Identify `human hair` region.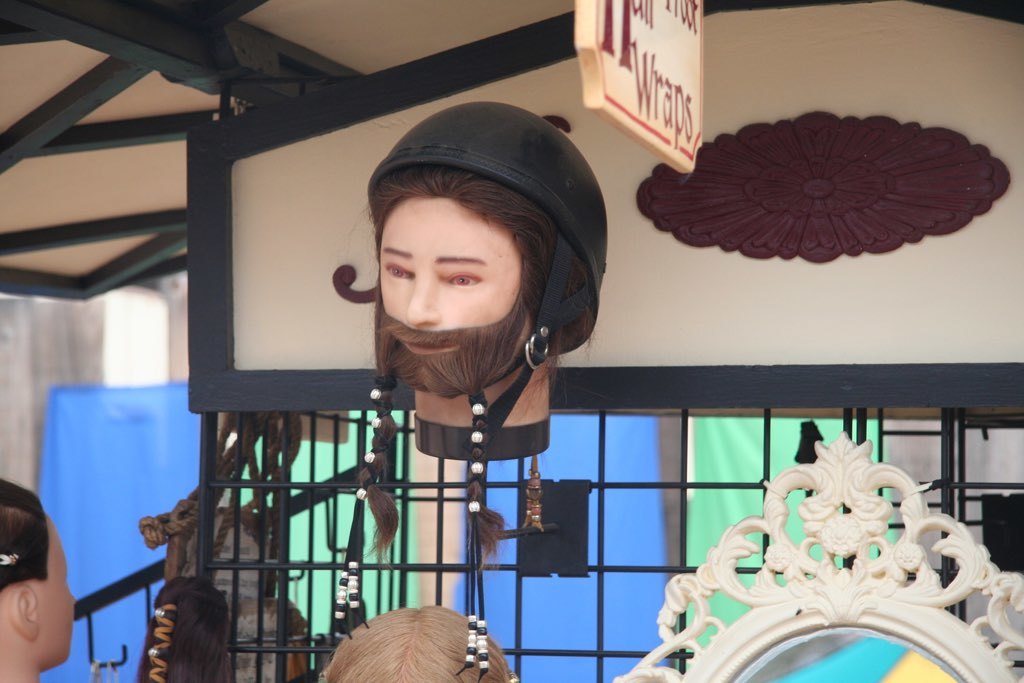
Region: {"x1": 327, "y1": 603, "x2": 496, "y2": 682}.
